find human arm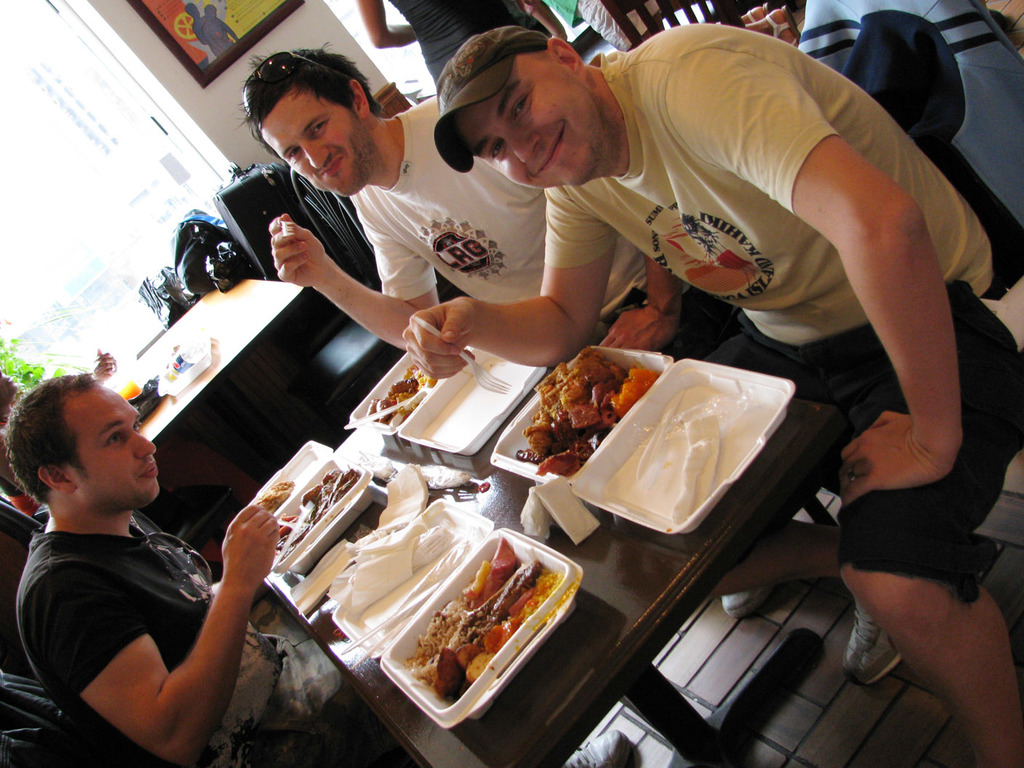
bbox(400, 174, 630, 373)
